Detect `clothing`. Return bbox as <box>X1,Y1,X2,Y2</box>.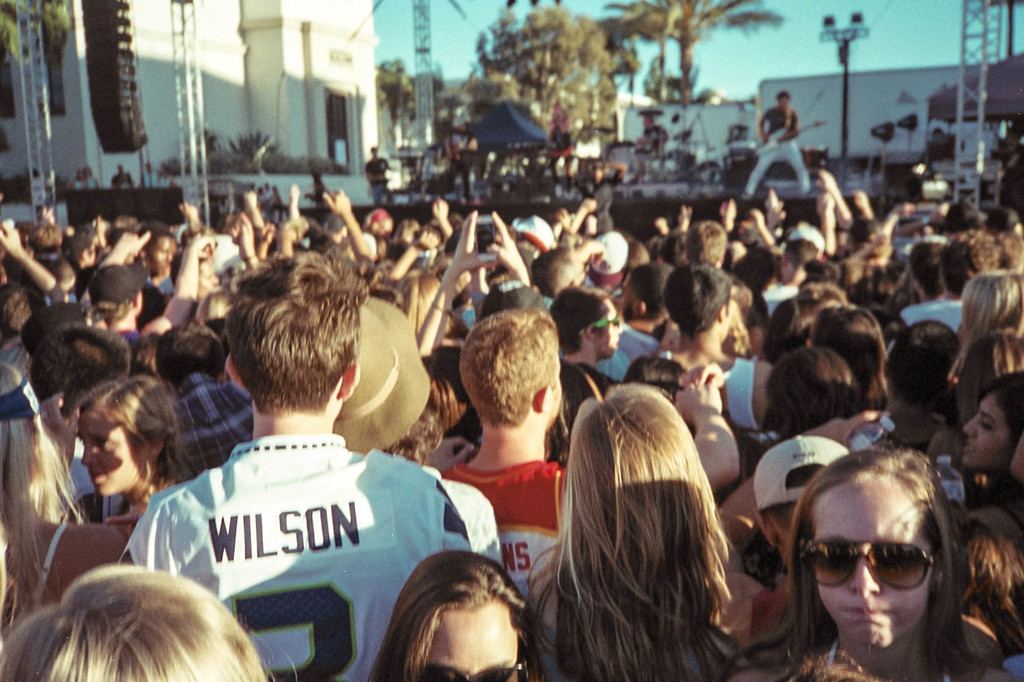
<box>761,282,804,311</box>.
